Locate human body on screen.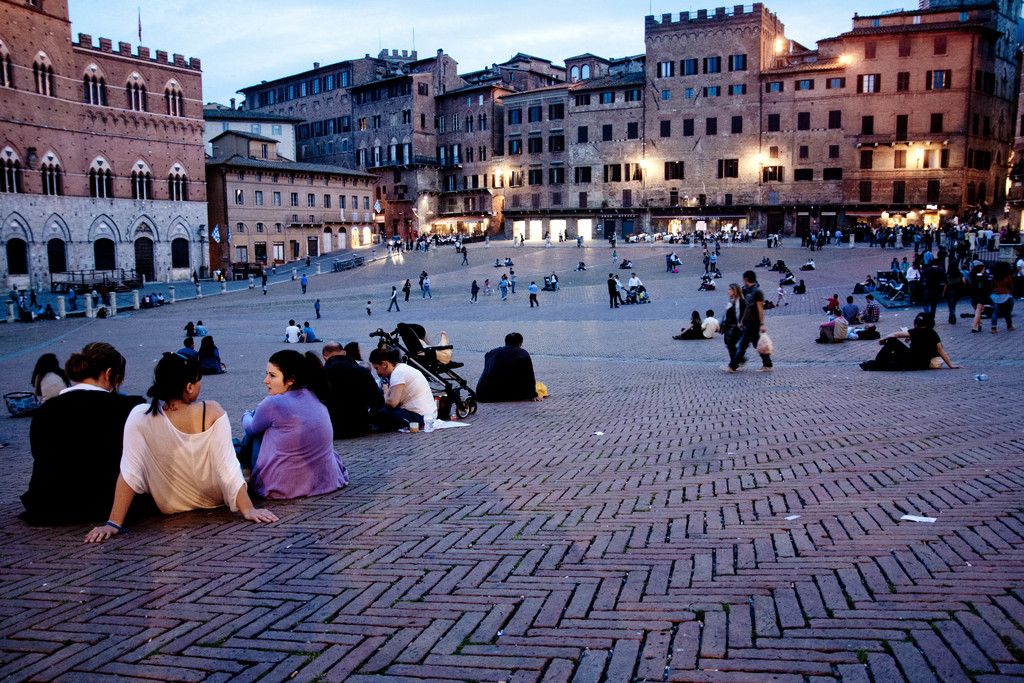
On screen at left=845, top=298, right=860, bottom=323.
